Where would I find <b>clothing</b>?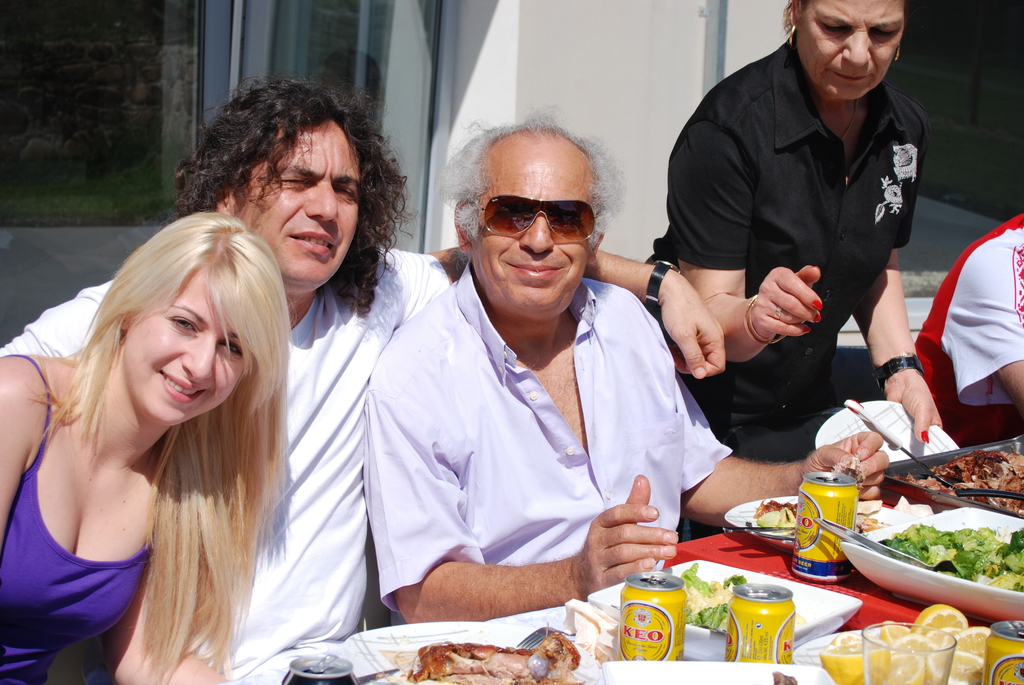
At [647,31,925,546].
